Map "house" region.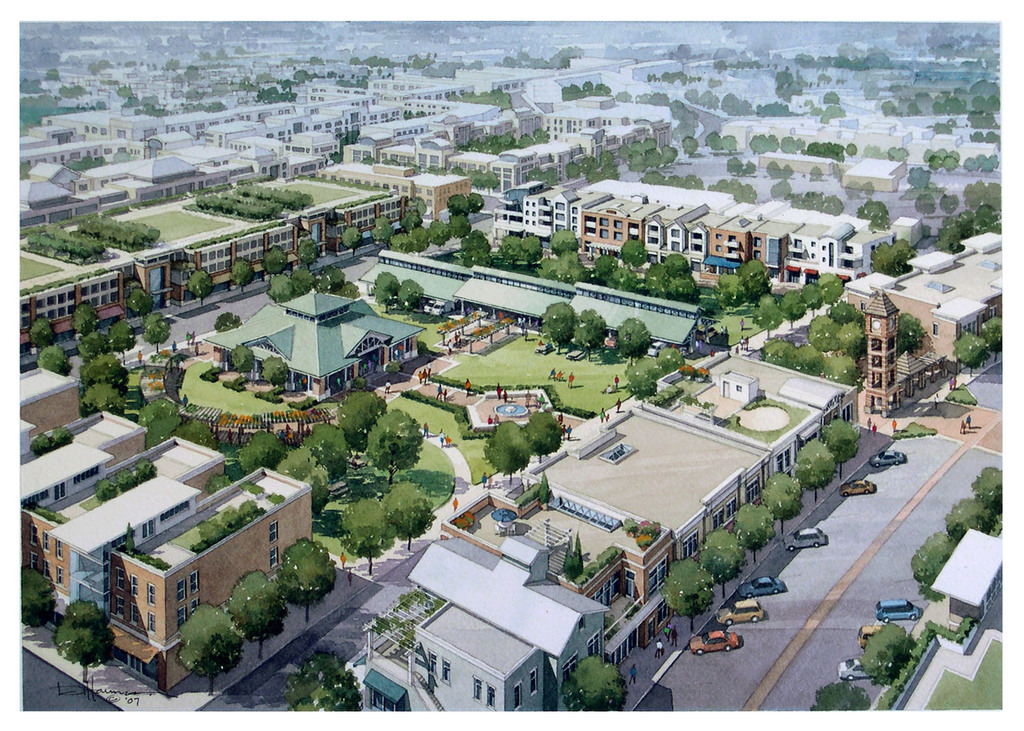
Mapped to 527, 101, 631, 138.
